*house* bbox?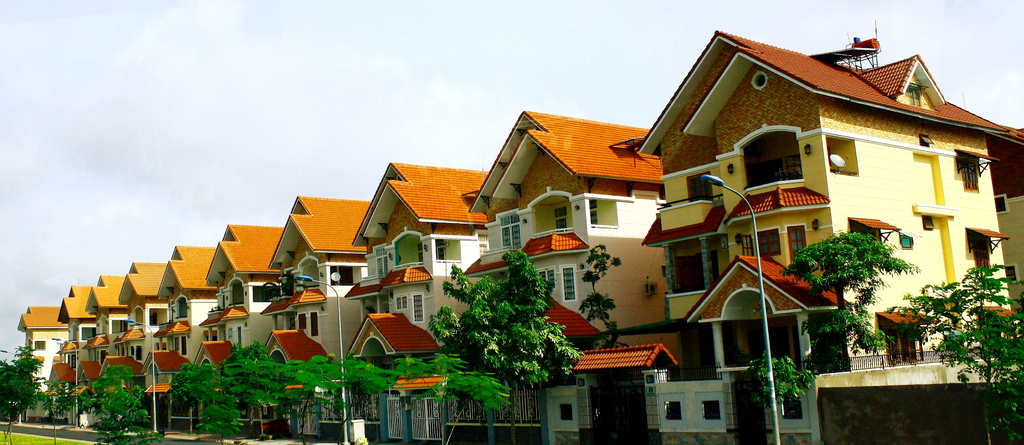
Rect(352, 159, 499, 439)
